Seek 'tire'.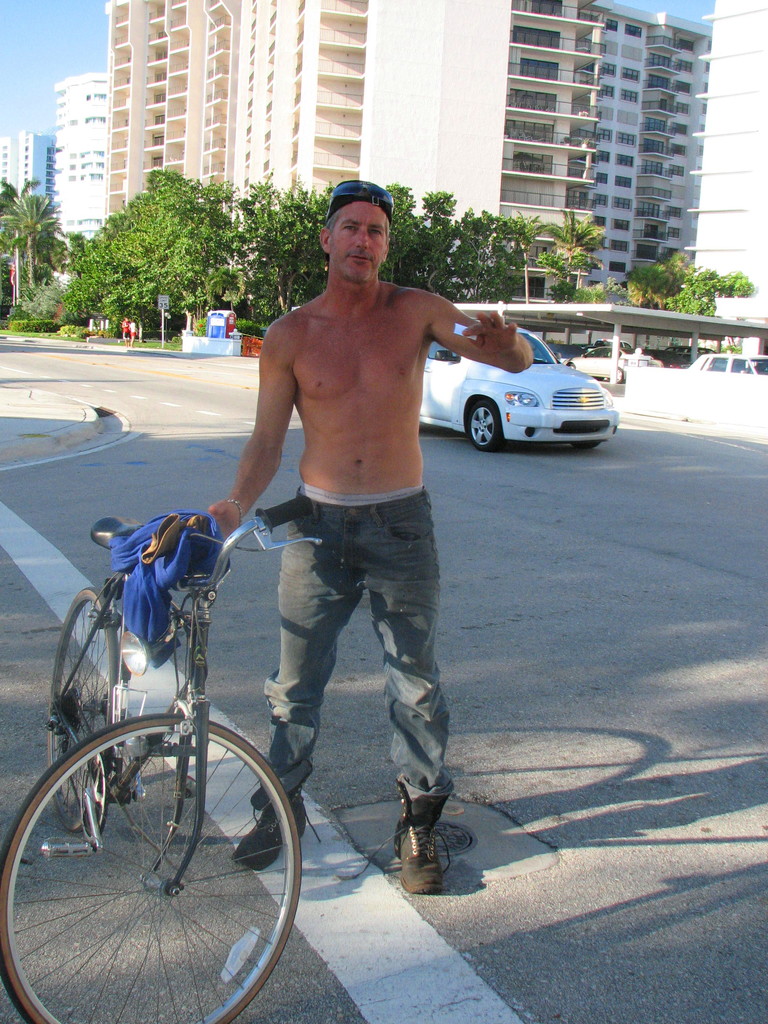
(left=45, top=585, right=114, bottom=829).
